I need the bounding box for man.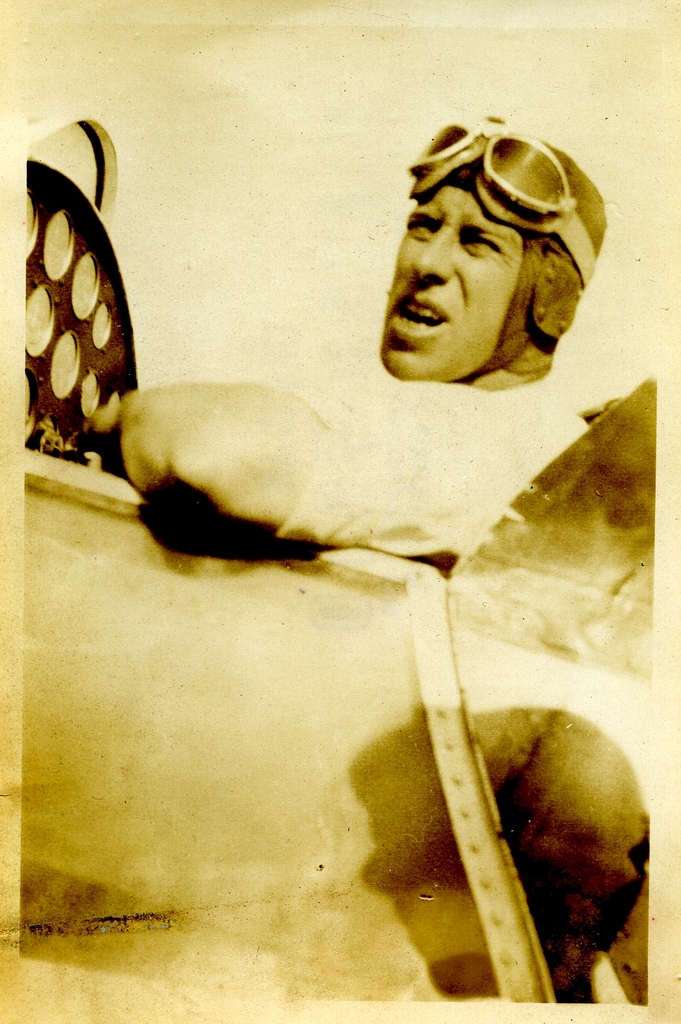
Here it is: bbox=(83, 121, 609, 575).
